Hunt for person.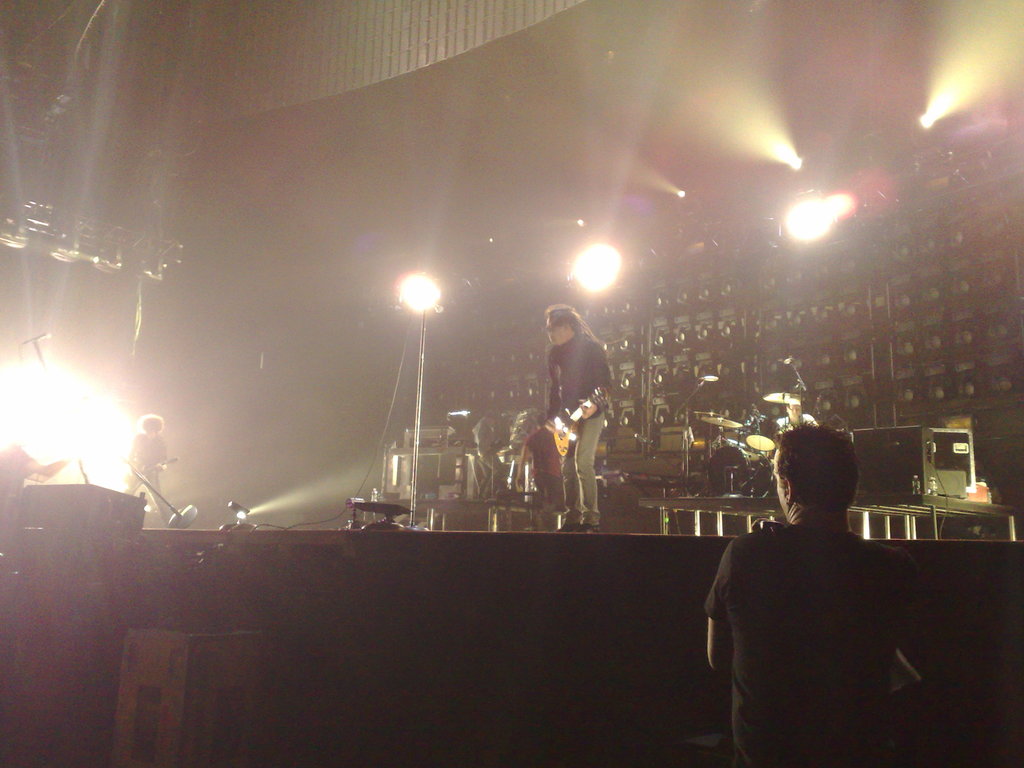
Hunted down at [left=525, top=296, right=614, bottom=532].
